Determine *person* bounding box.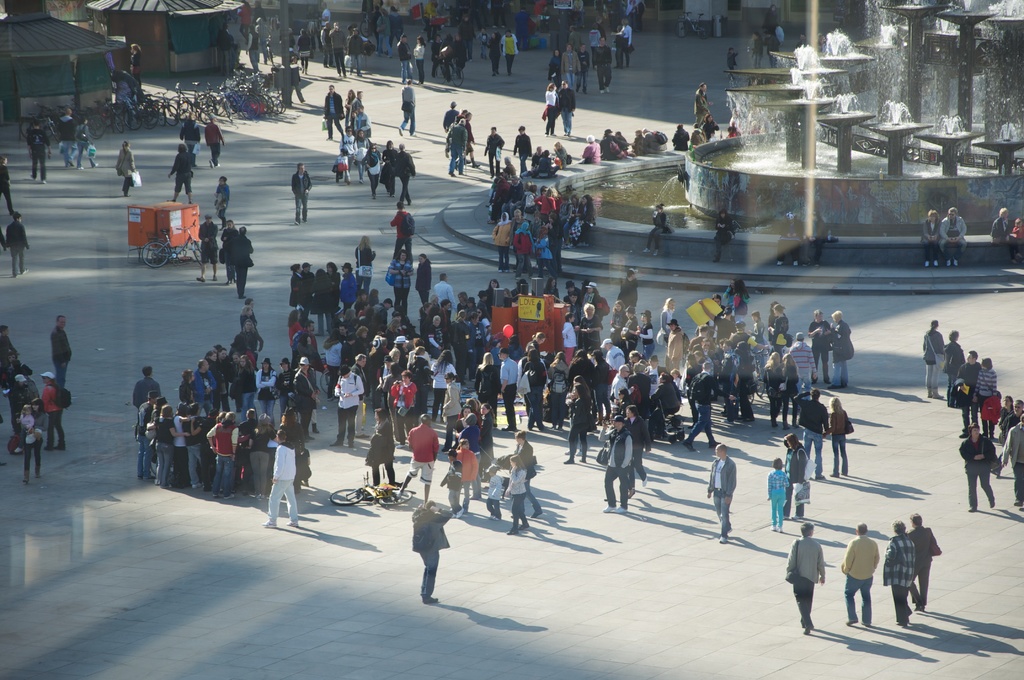
Determined: region(264, 429, 303, 496).
